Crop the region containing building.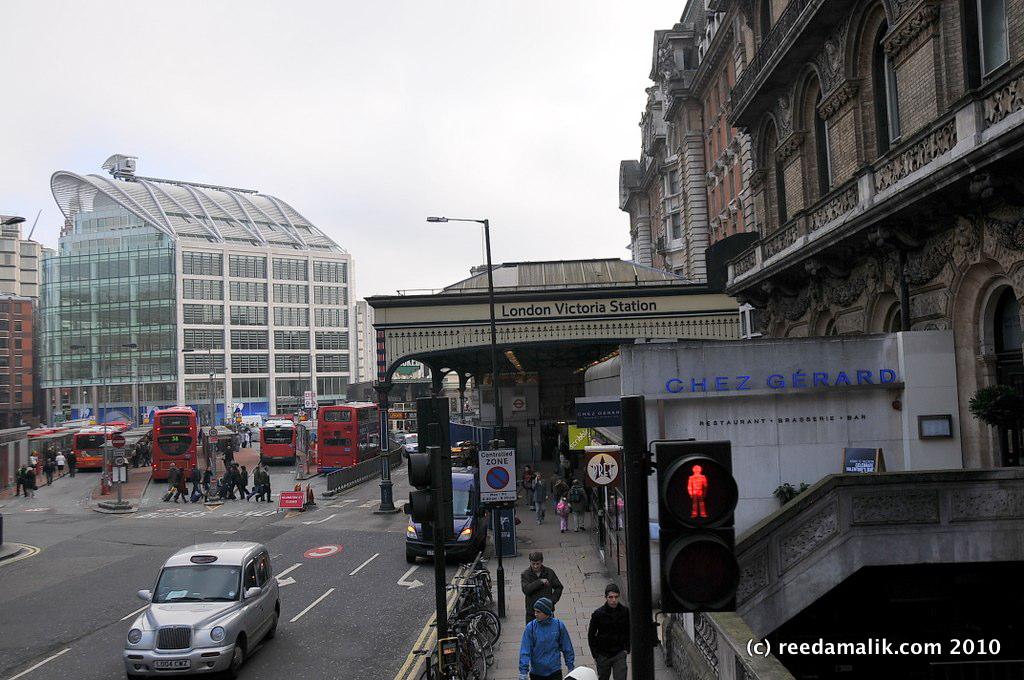
Crop region: <bbox>0, 295, 32, 428</bbox>.
